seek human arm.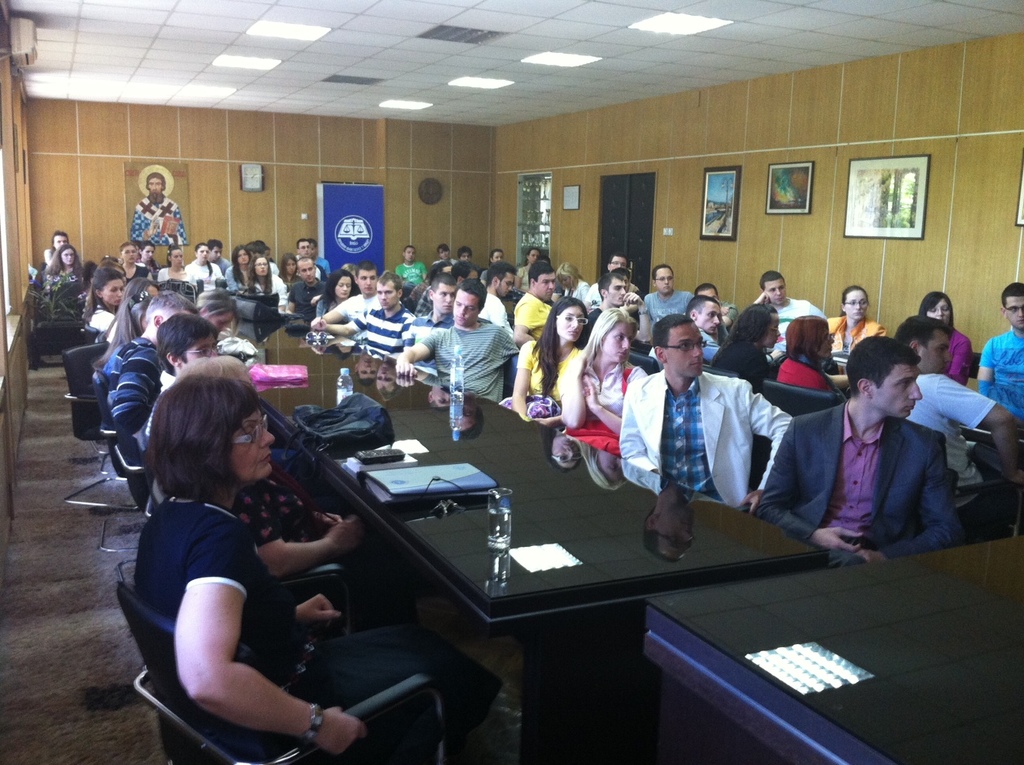
314 300 355 322.
